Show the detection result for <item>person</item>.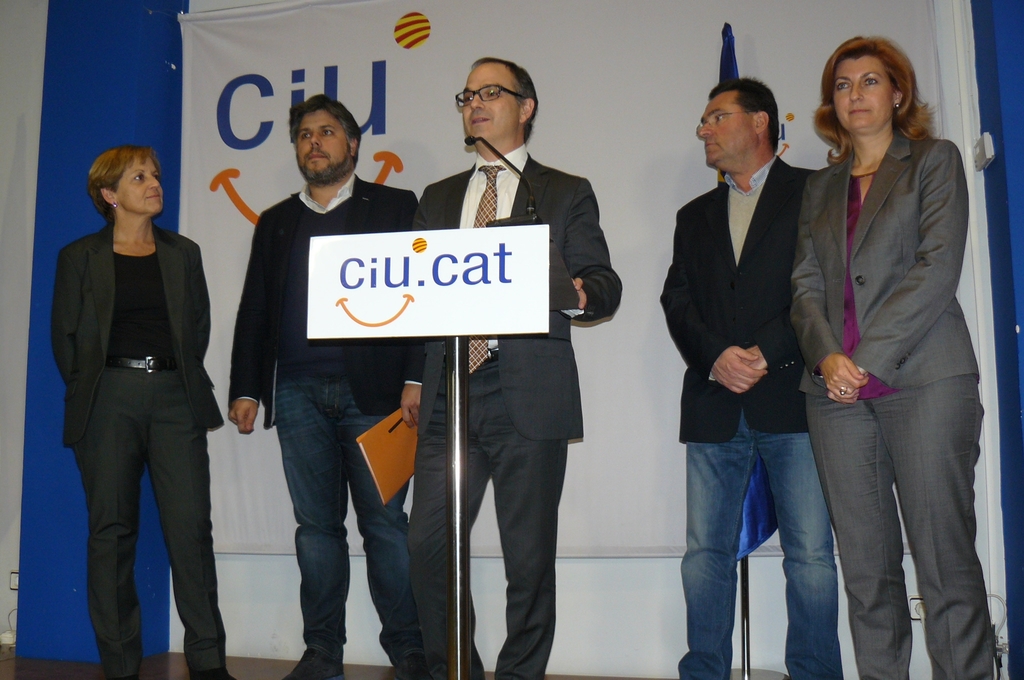
region(661, 81, 836, 679).
